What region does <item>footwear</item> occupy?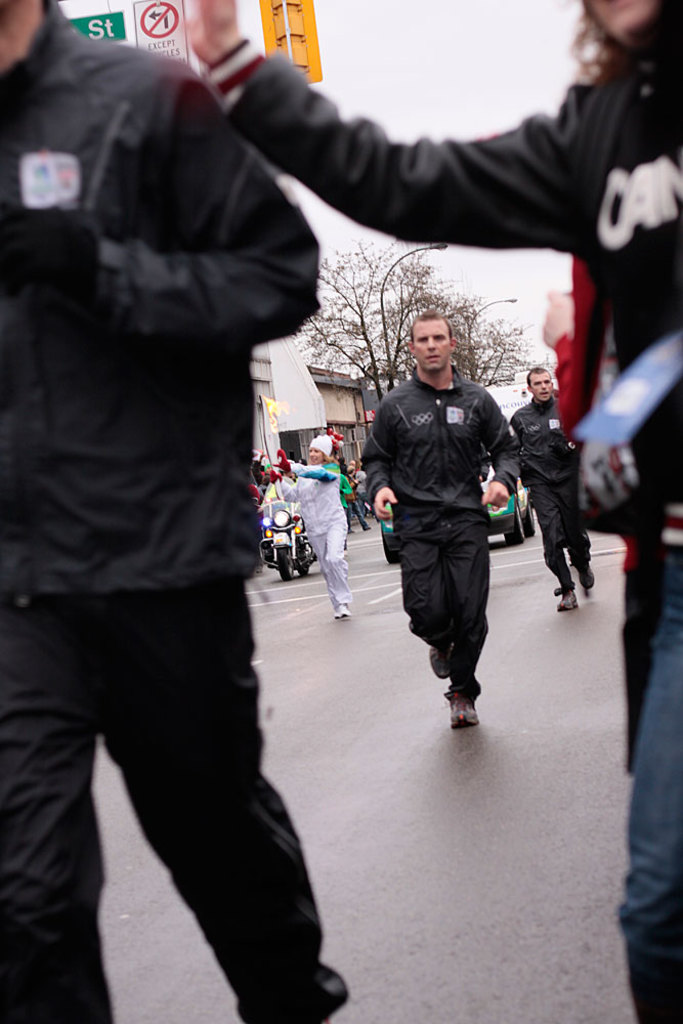
pyautogui.locateOnScreen(551, 582, 582, 611).
